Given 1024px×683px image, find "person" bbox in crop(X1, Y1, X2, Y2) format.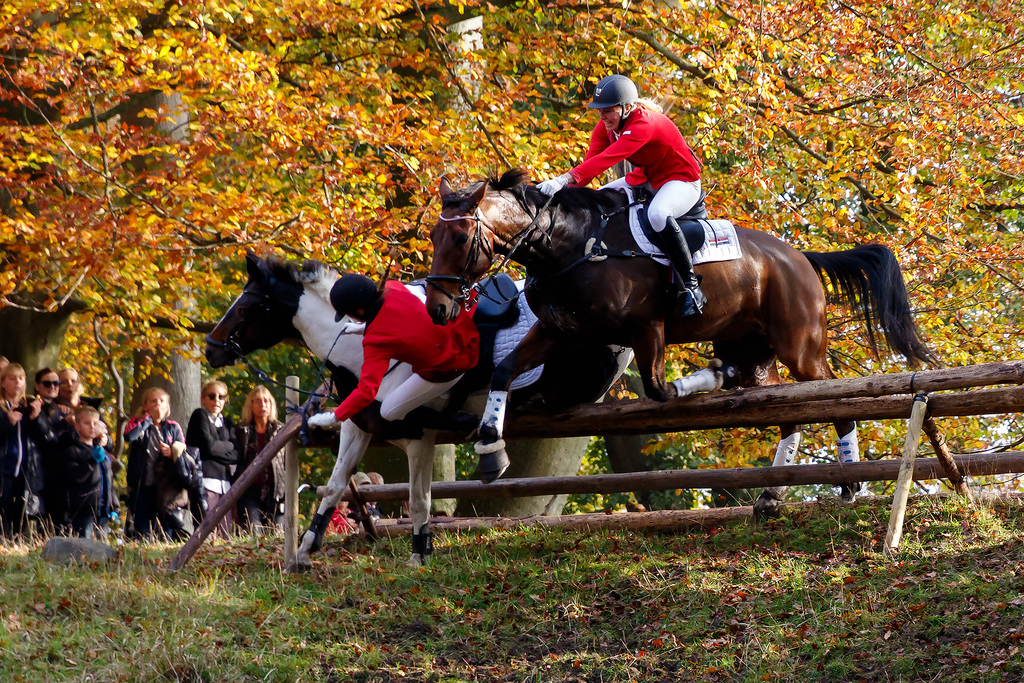
crop(307, 273, 482, 441).
